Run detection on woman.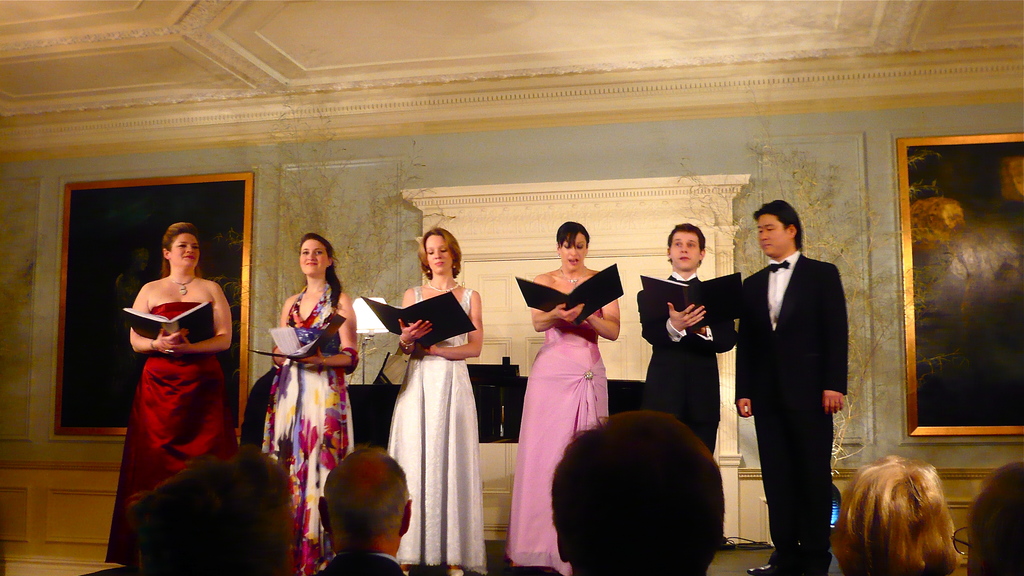
Result: 105 223 235 569.
